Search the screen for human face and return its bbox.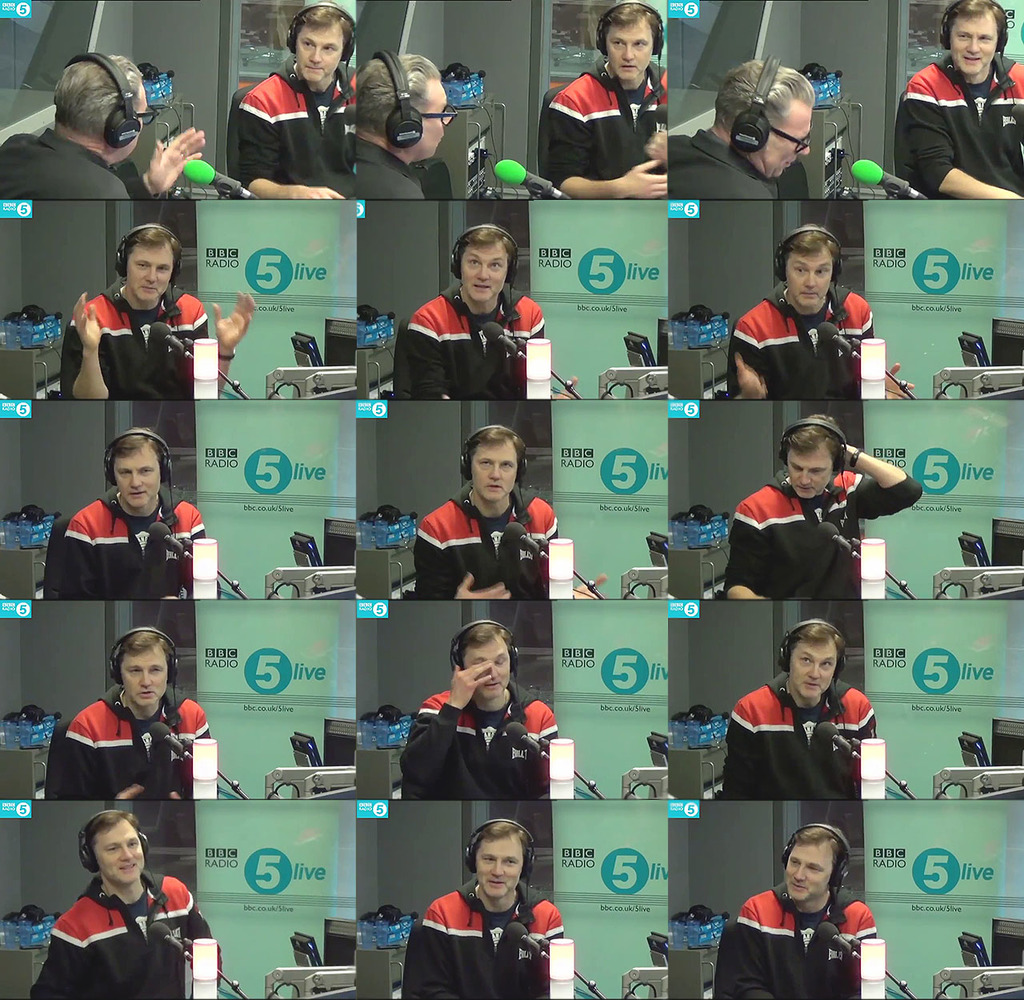
Found: [left=114, top=448, right=160, bottom=508].
